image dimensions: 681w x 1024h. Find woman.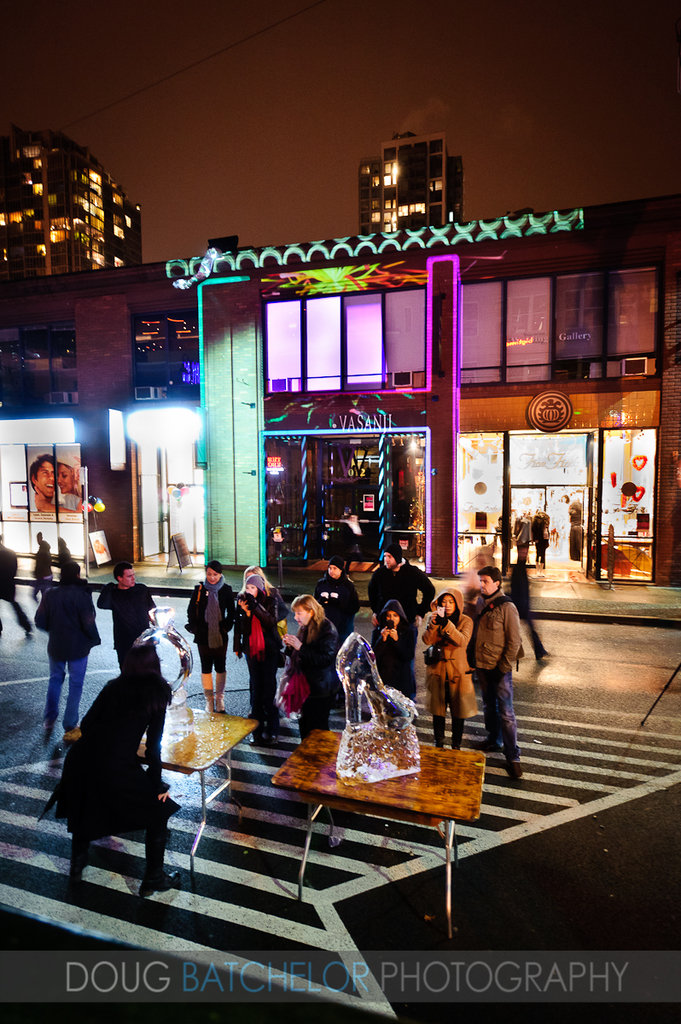
61,454,90,510.
